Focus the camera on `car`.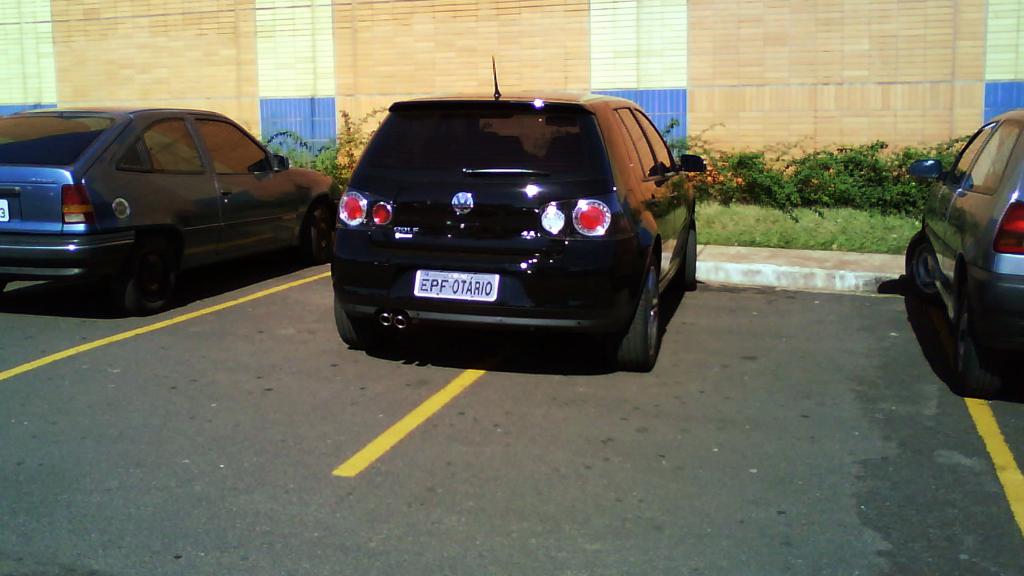
Focus region: {"left": 0, "top": 105, "right": 343, "bottom": 316}.
